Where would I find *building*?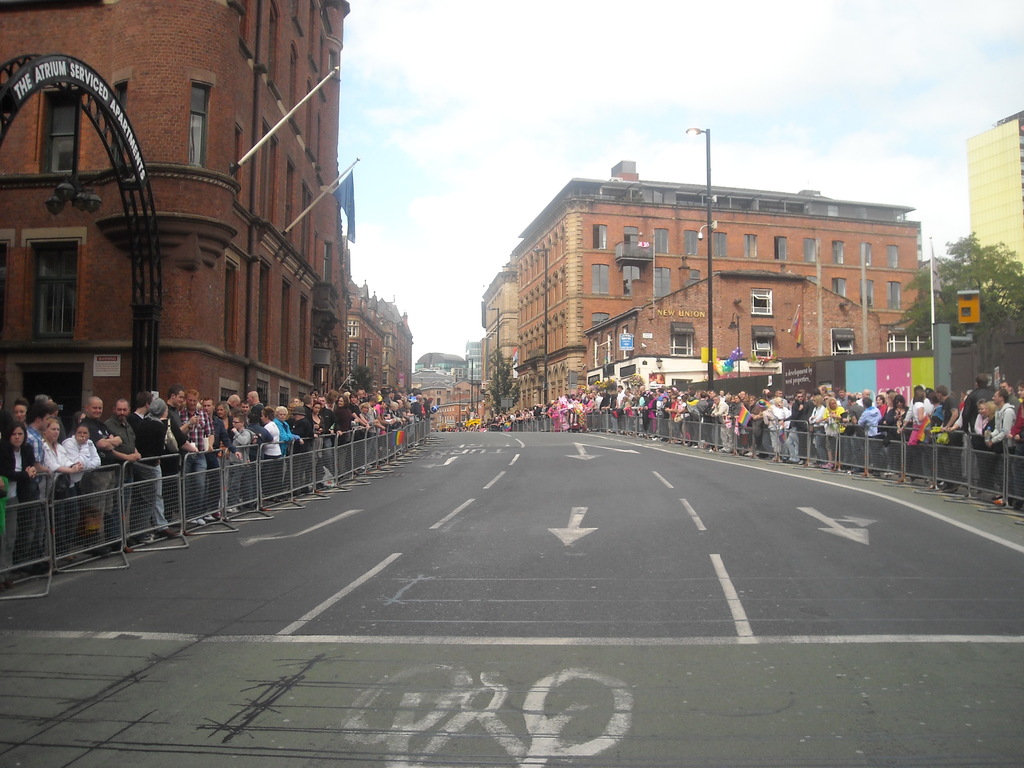
At [left=512, top=160, right=929, bottom=415].
